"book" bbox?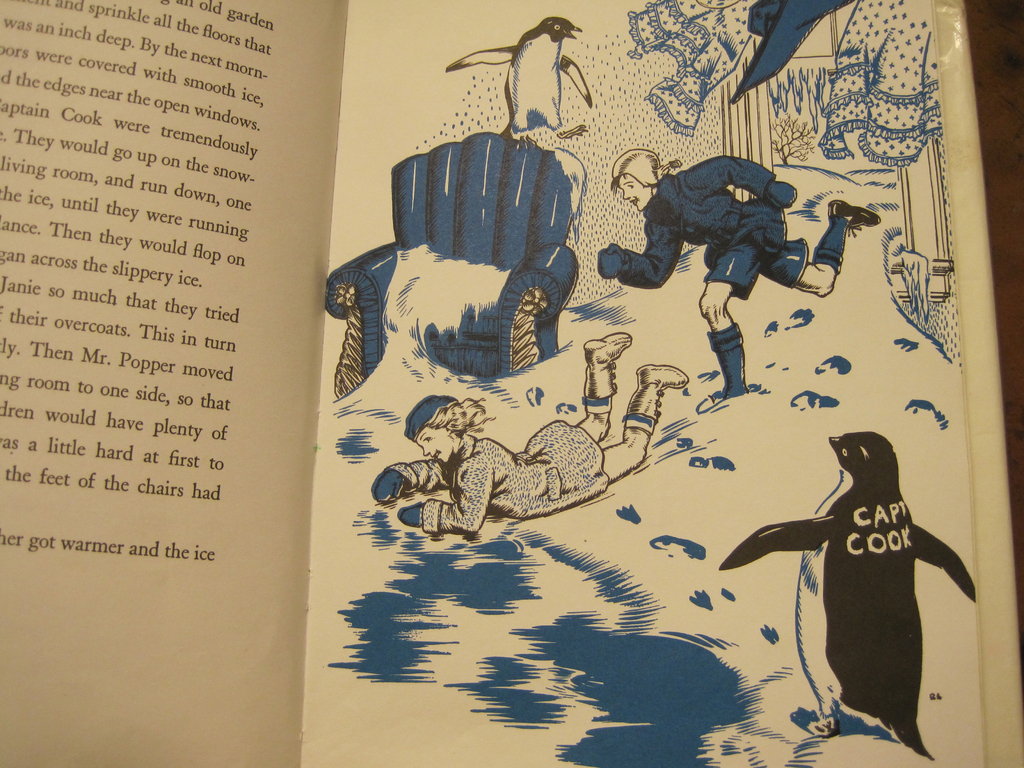
{"x1": 0, "y1": 0, "x2": 1022, "y2": 767}
